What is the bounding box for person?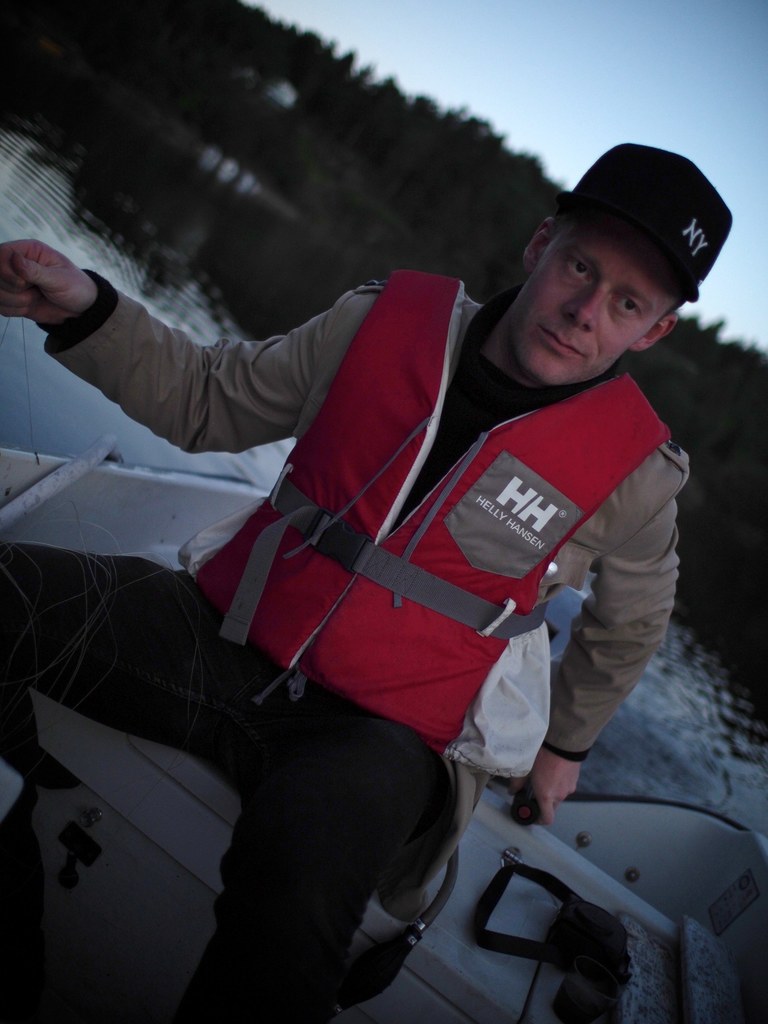
[72,118,701,975].
